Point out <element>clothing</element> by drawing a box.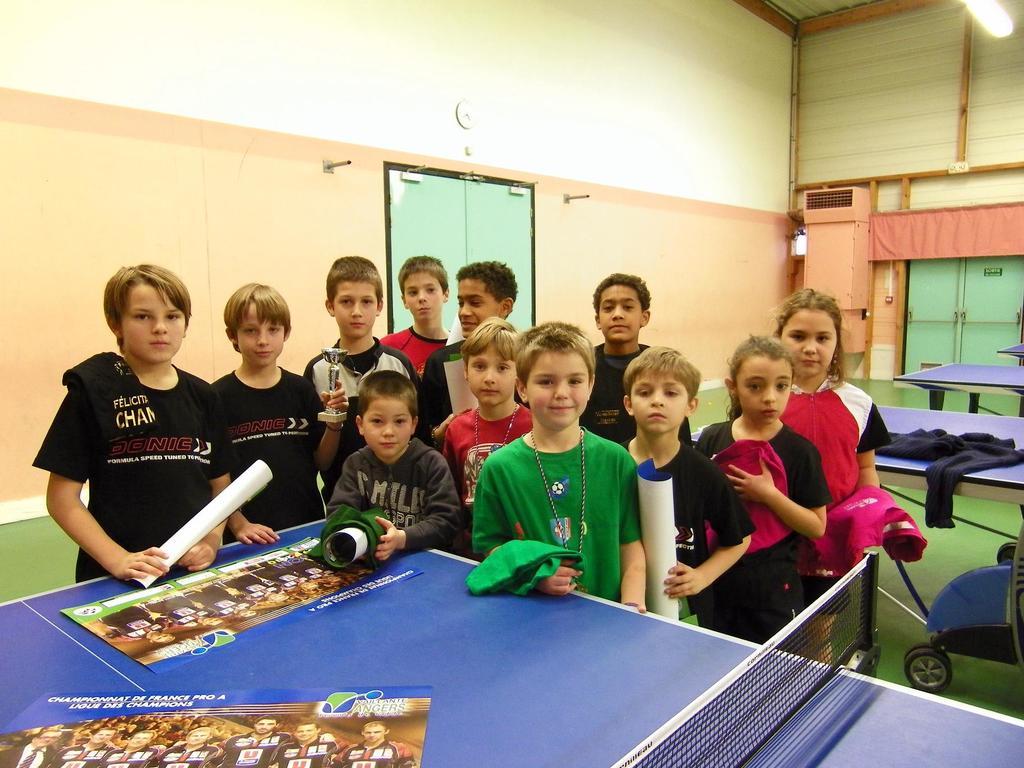
209,367,327,536.
